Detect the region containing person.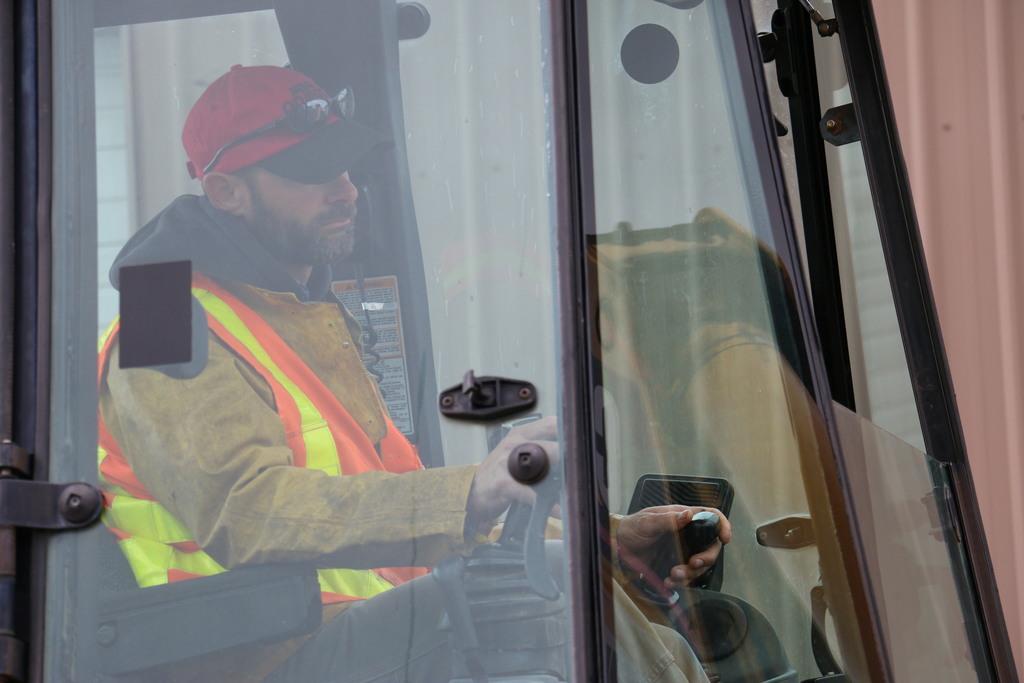
l=92, t=54, r=748, b=682.
